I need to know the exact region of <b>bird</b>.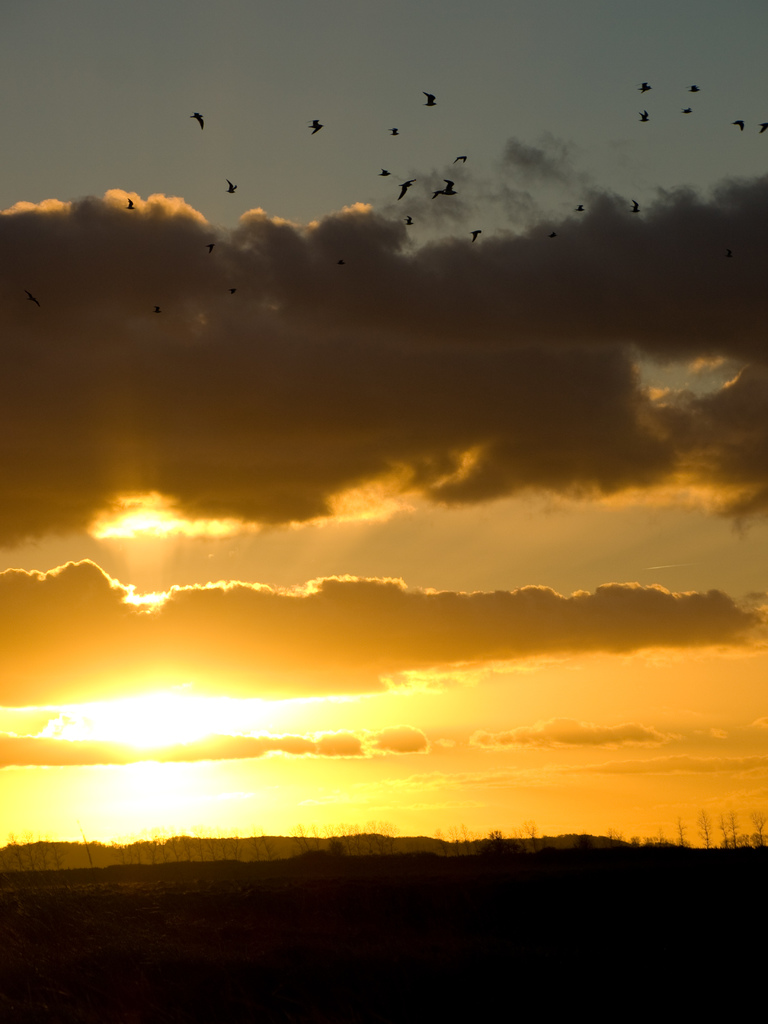
Region: Rect(636, 107, 650, 125).
